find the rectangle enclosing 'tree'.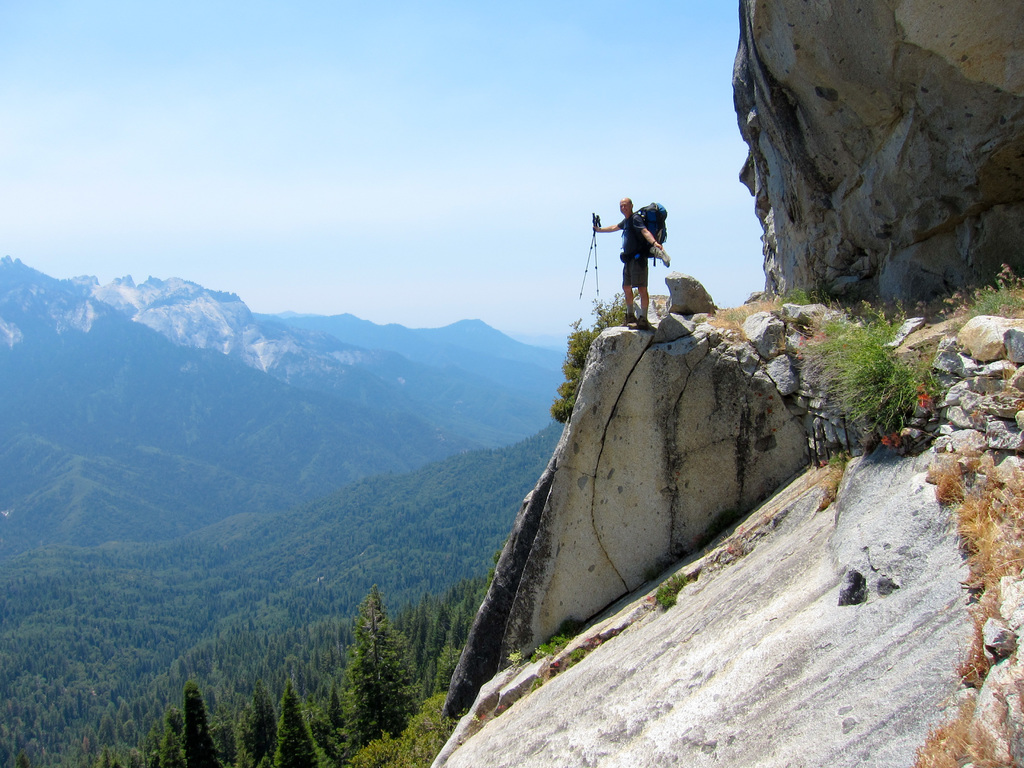
bbox=(449, 581, 479, 647).
